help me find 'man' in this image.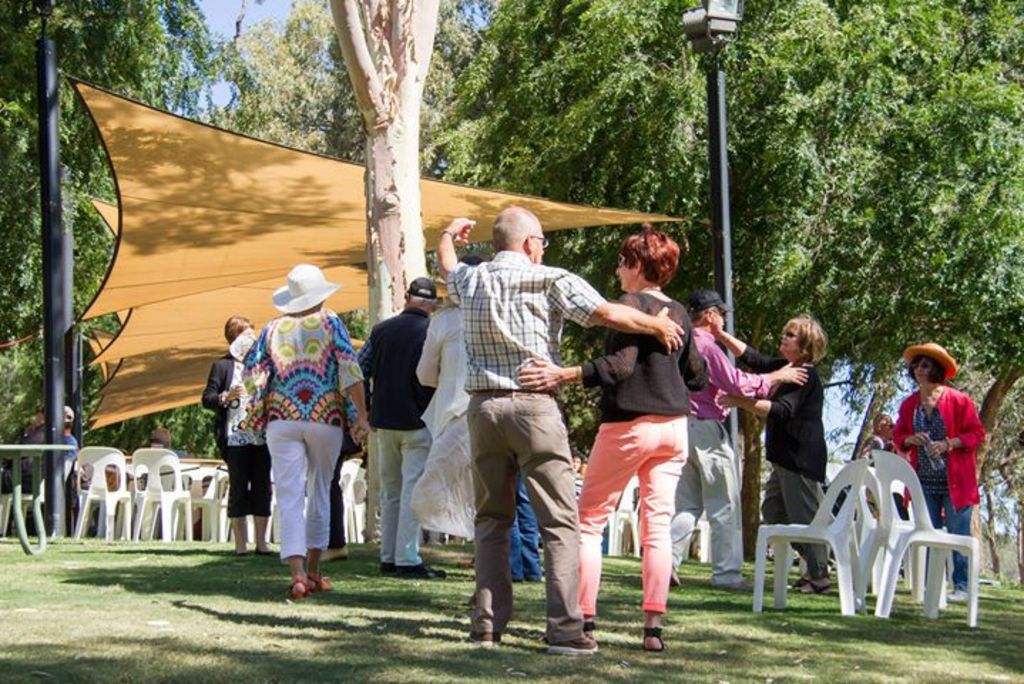
Found it: [left=436, top=198, right=682, bottom=650].
